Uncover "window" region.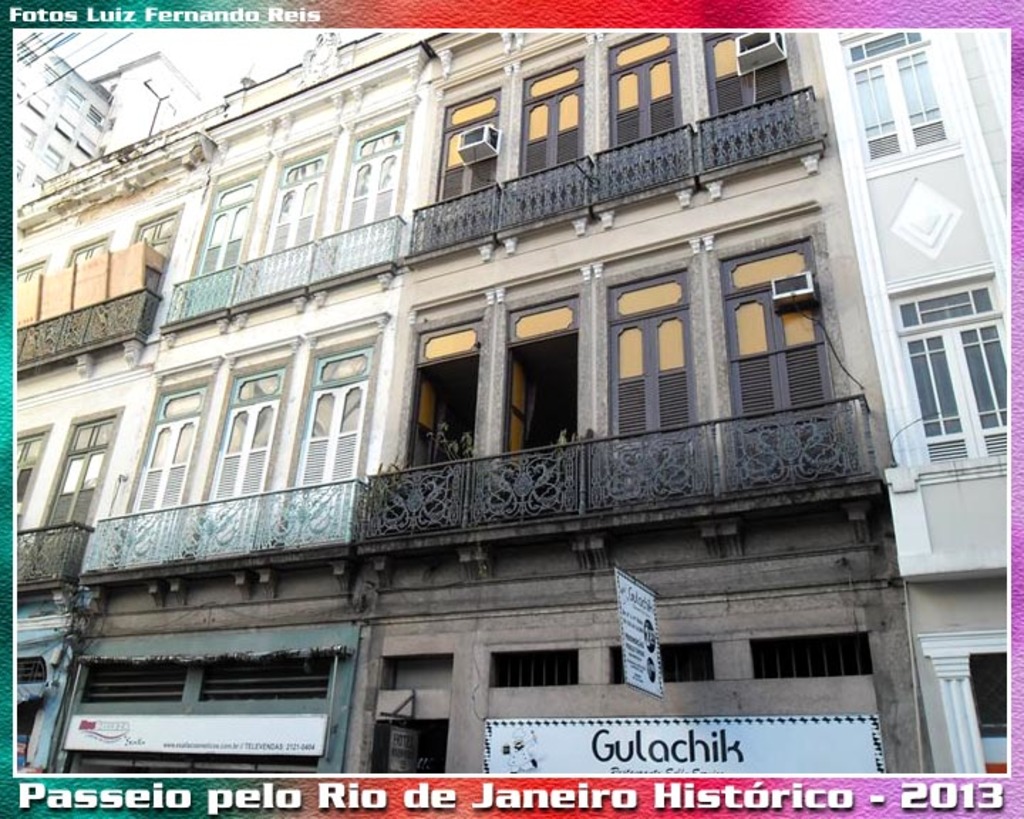
Uncovered: [left=750, top=634, right=872, bottom=677].
